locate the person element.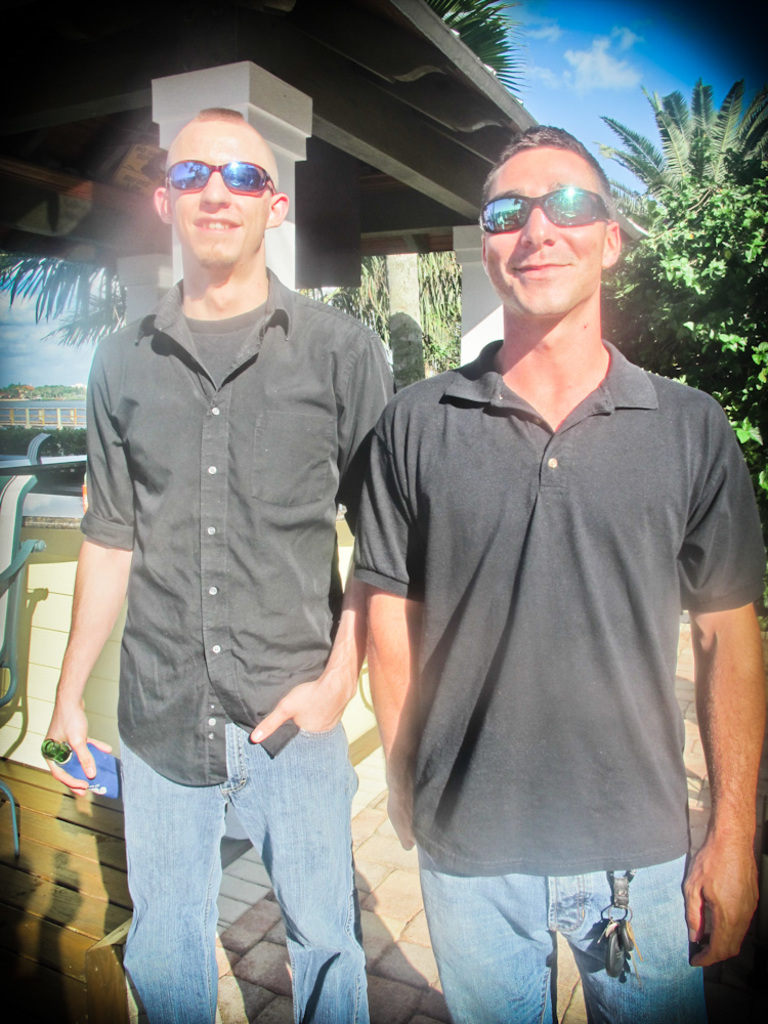
Element bbox: detection(37, 109, 395, 1018).
